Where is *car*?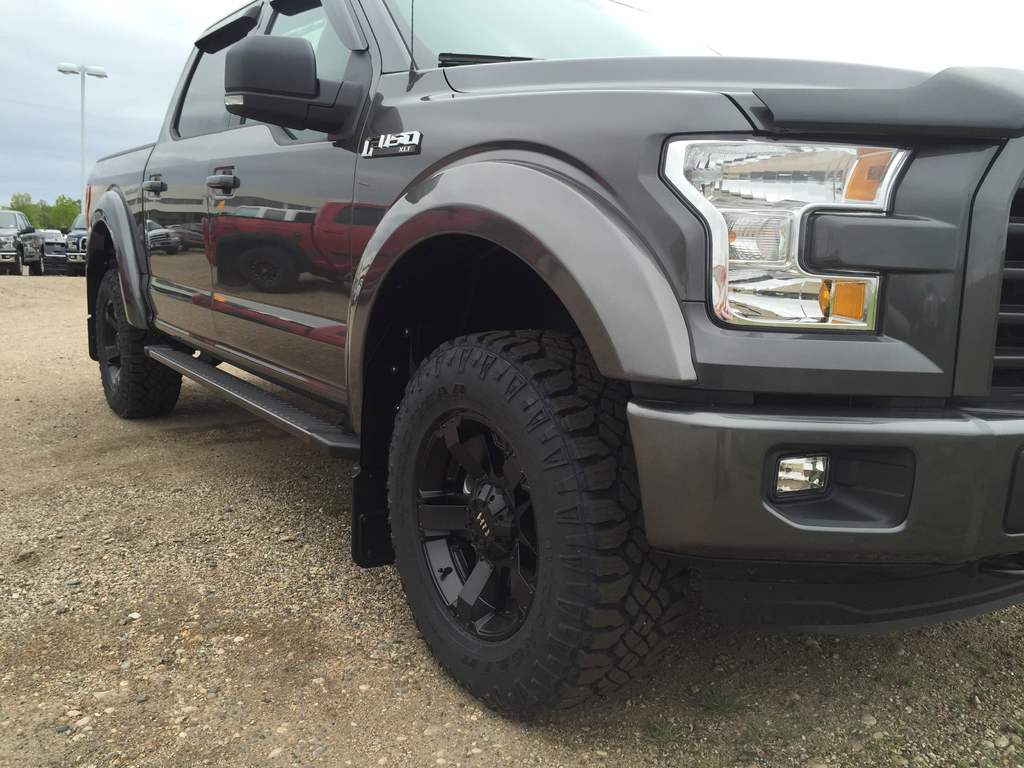
0, 204, 27, 269.
